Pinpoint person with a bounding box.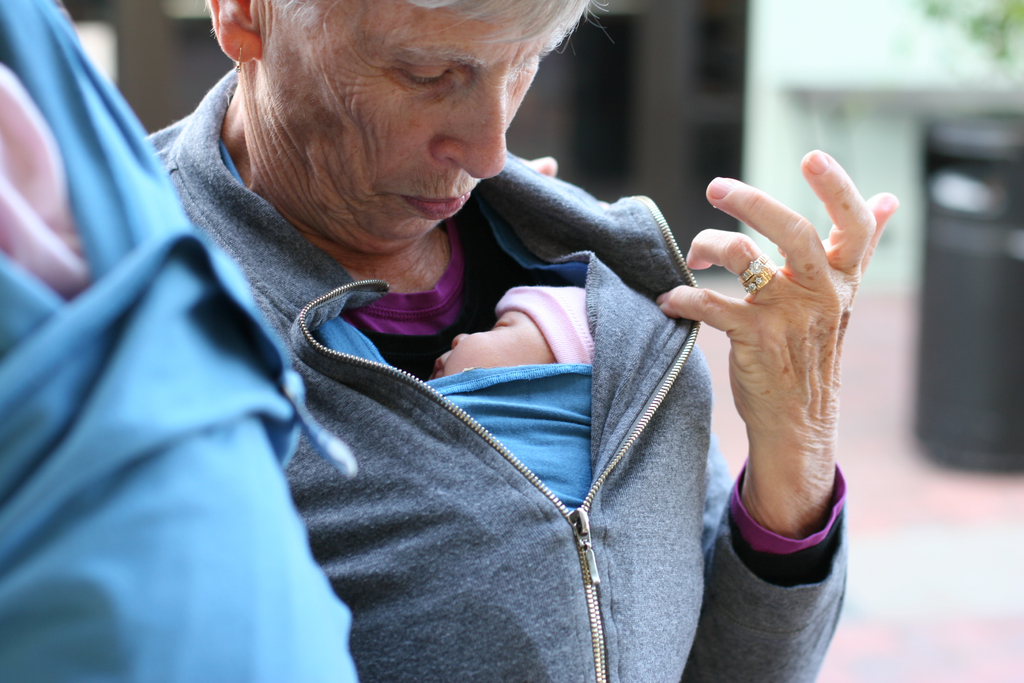
0/0/362/682.
